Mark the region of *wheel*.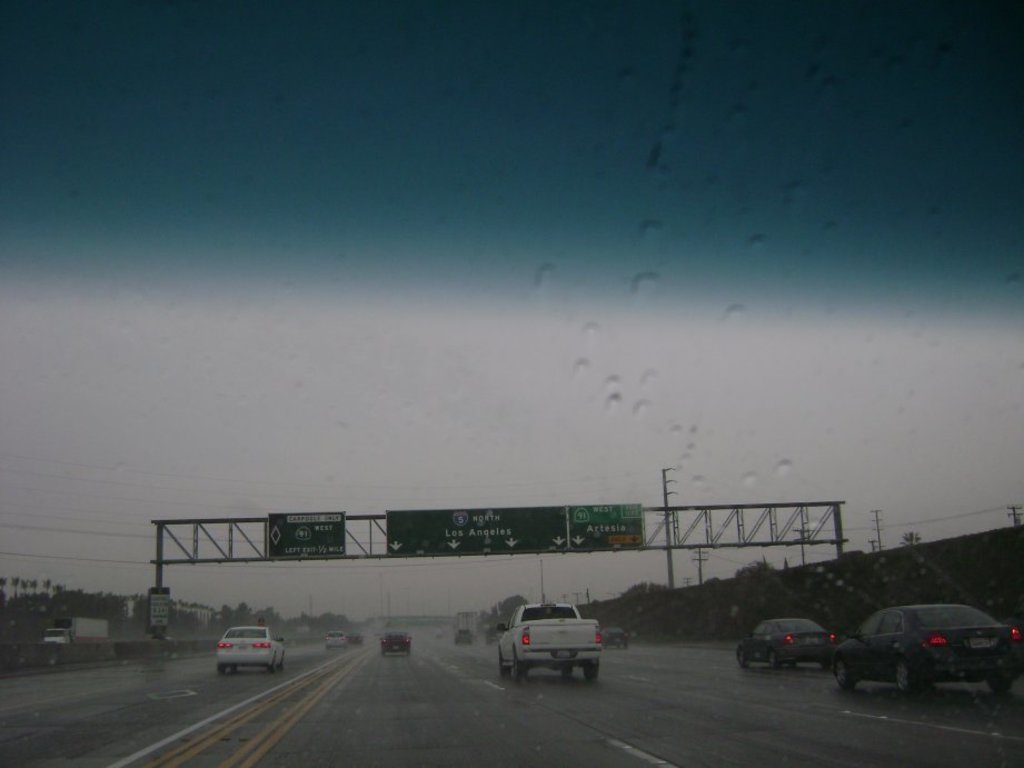
Region: [x1=738, y1=650, x2=749, y2=669].
